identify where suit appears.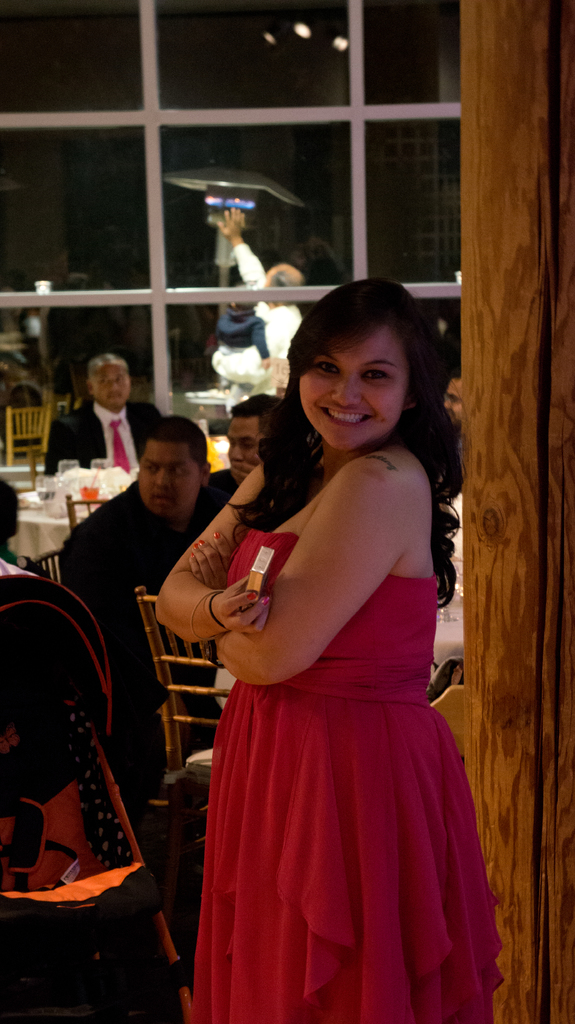
Appears at locate(45, 397, 169, 475).
